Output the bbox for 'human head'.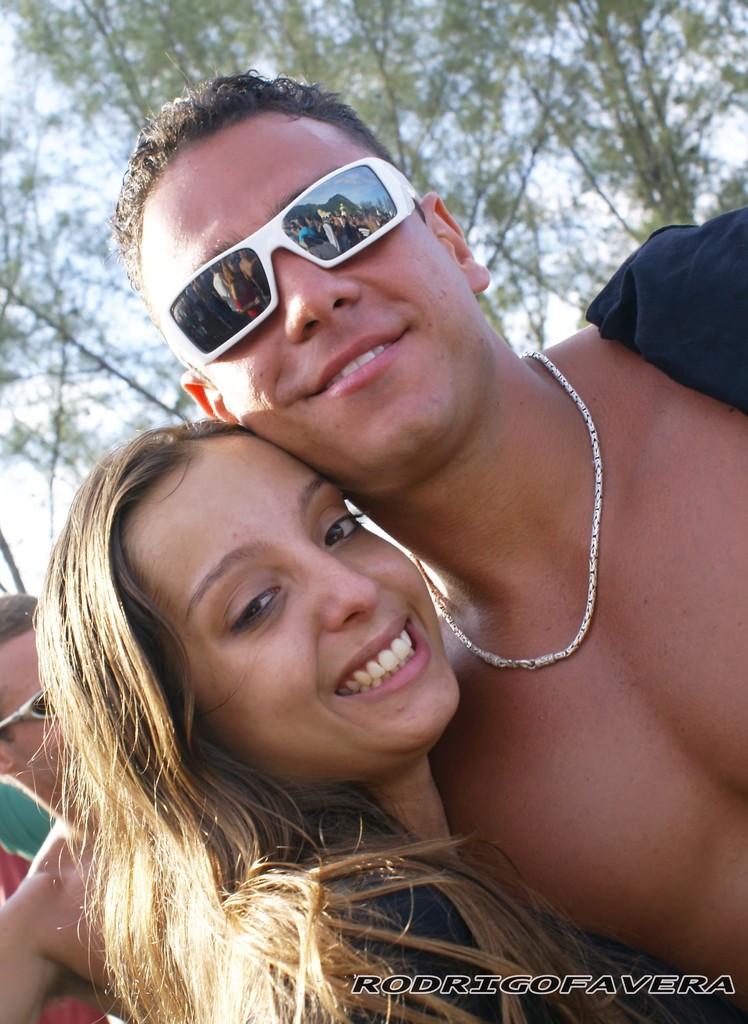
detection(0, 588, 68, 786).
